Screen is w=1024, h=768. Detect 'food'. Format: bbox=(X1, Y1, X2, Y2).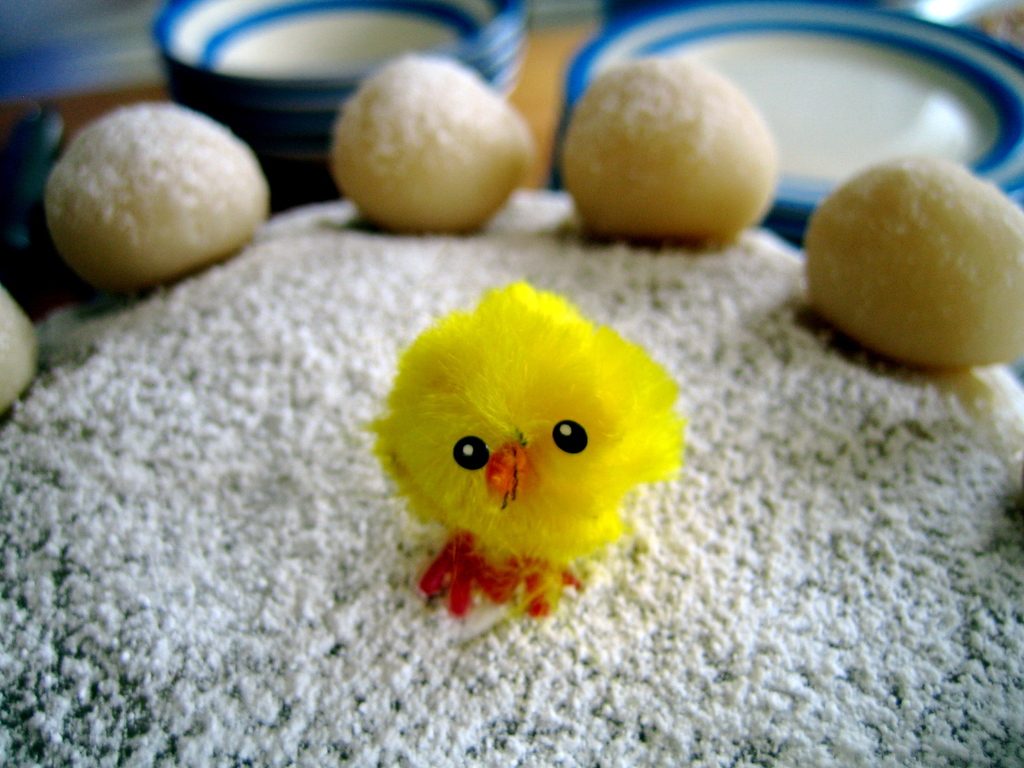
bbox=(0, 47, 1023, 767).
